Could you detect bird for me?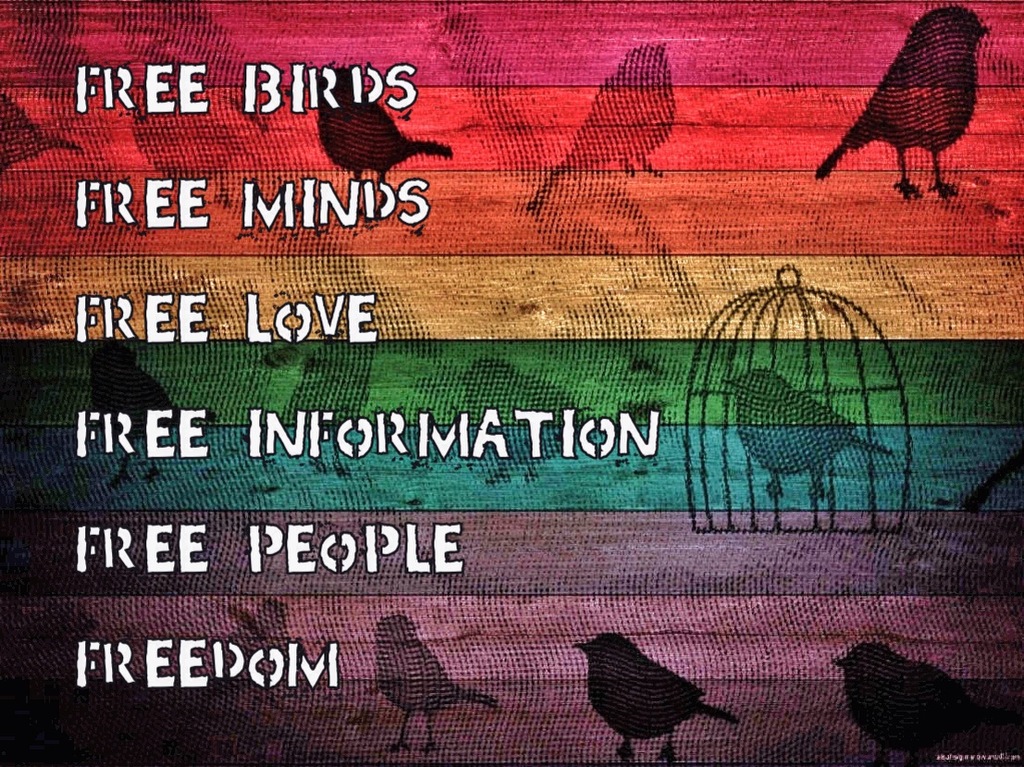
Detection result: [left=374, top=612, right=500, bottom=757].
